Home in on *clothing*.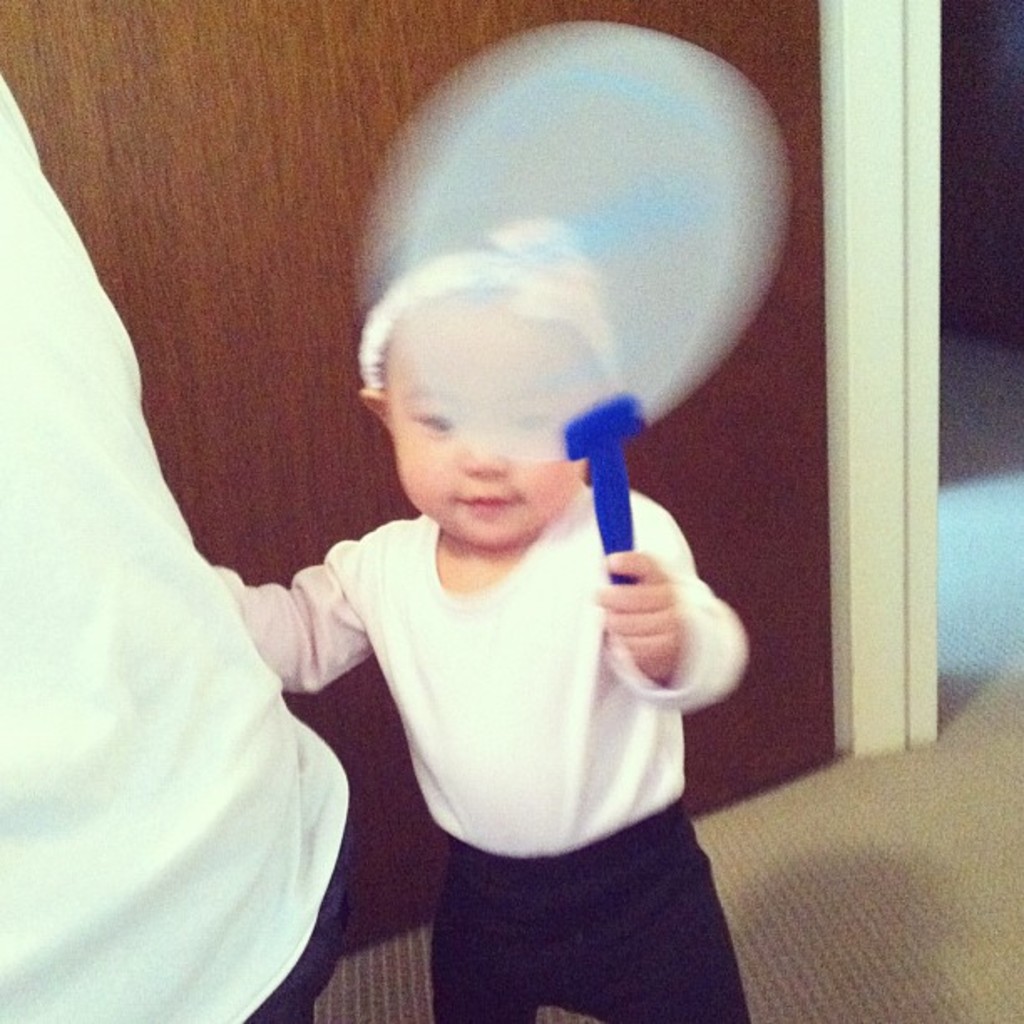
Homed in at {"left": 212, "top": 484, "right": 745, "bottom": 1022}.
